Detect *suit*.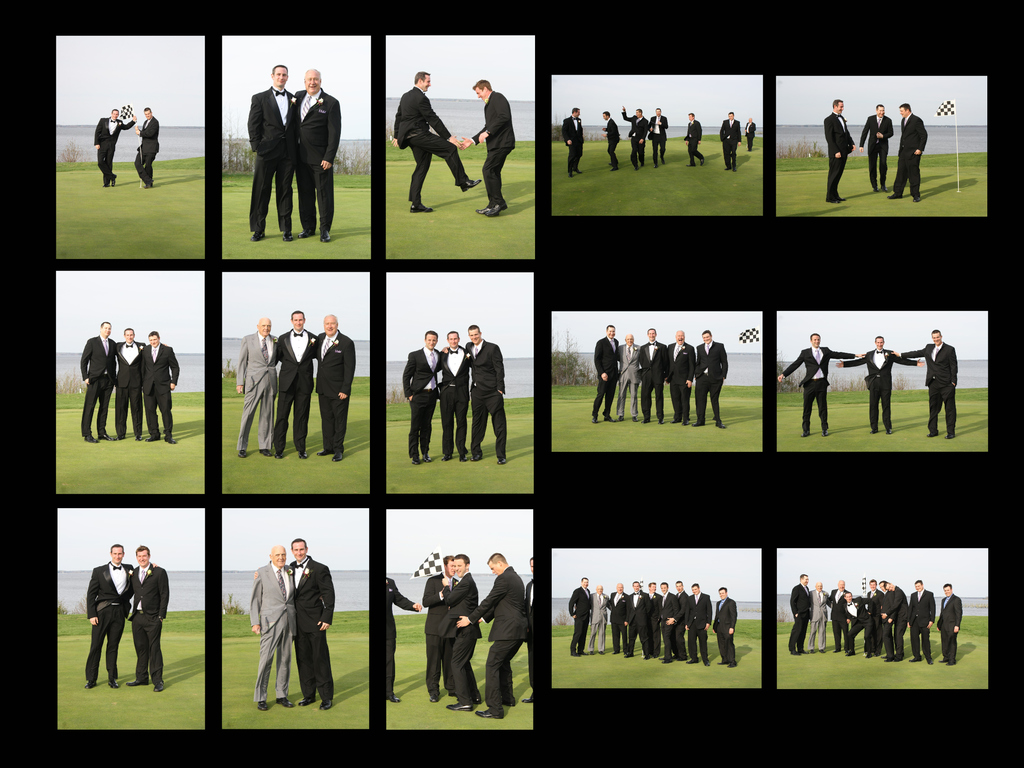
Detected at Rect(888, 585, 910, 657).
